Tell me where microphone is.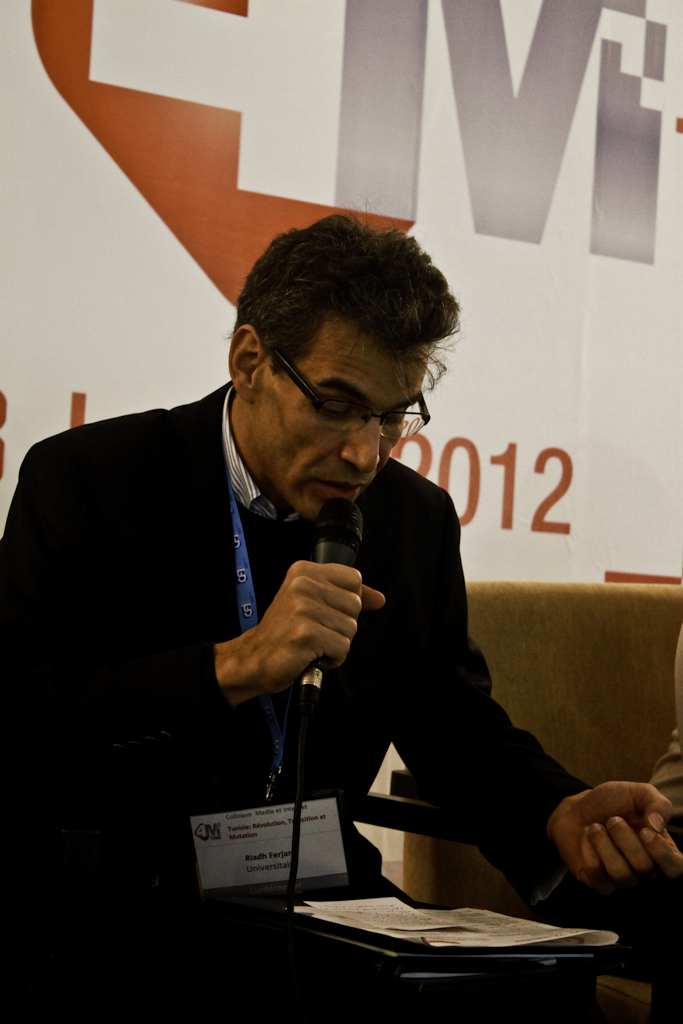
microphone is at <region>215, 528, 408, 662</region>.
